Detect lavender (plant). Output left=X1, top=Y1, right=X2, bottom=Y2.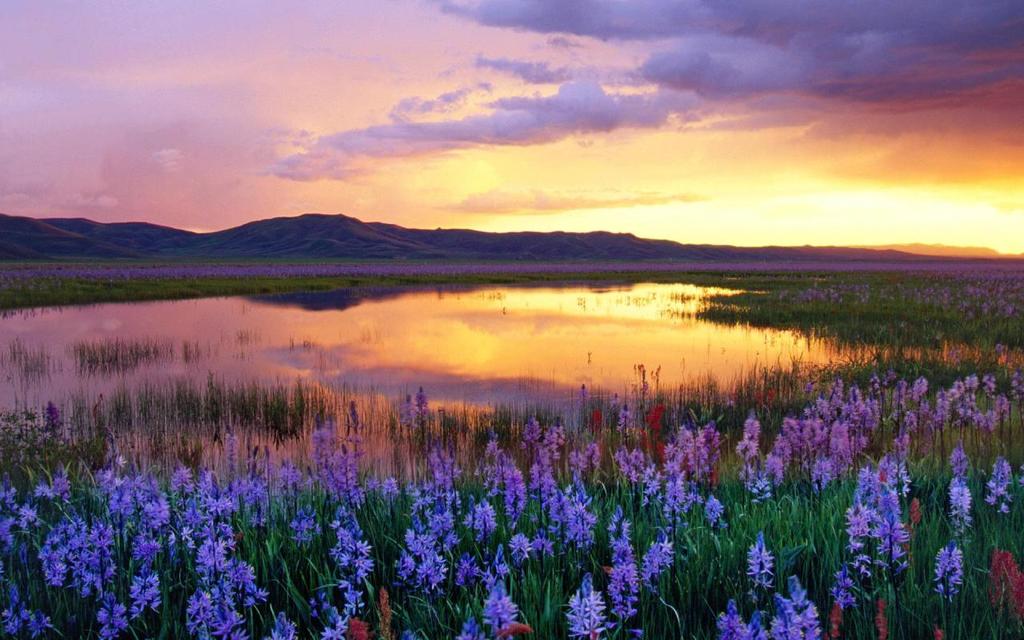
left=412, top=387, right=424, bottom=422.
